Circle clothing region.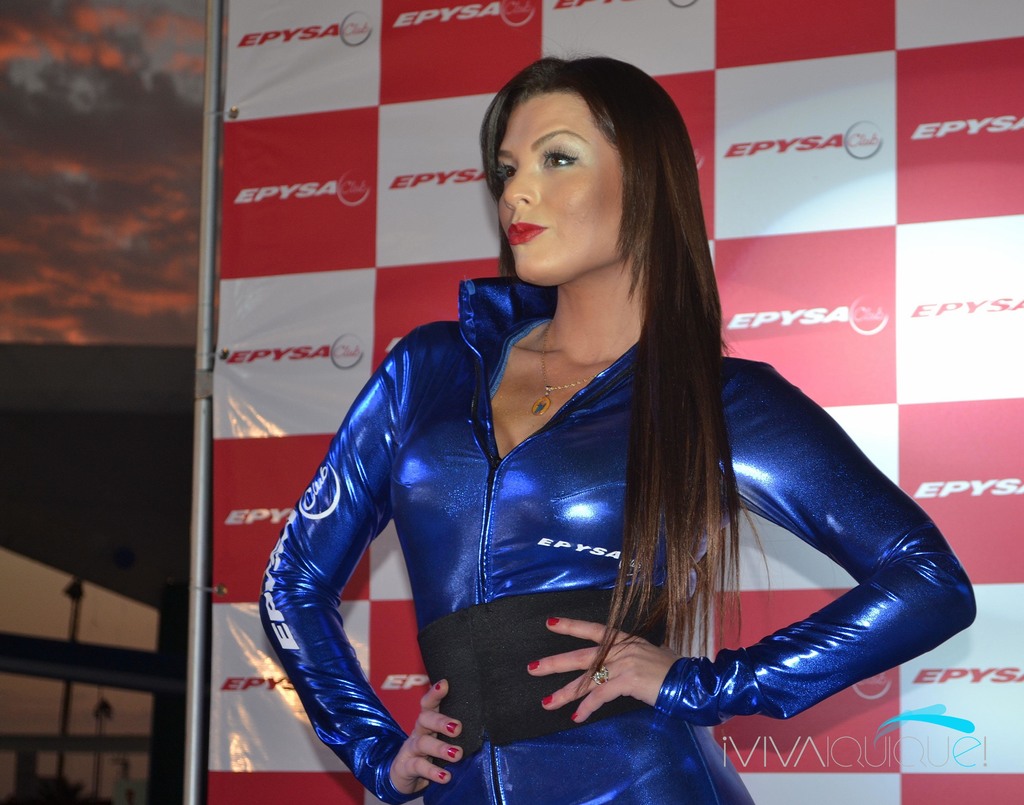
Region: bbox(252, 275, 977, 804).
